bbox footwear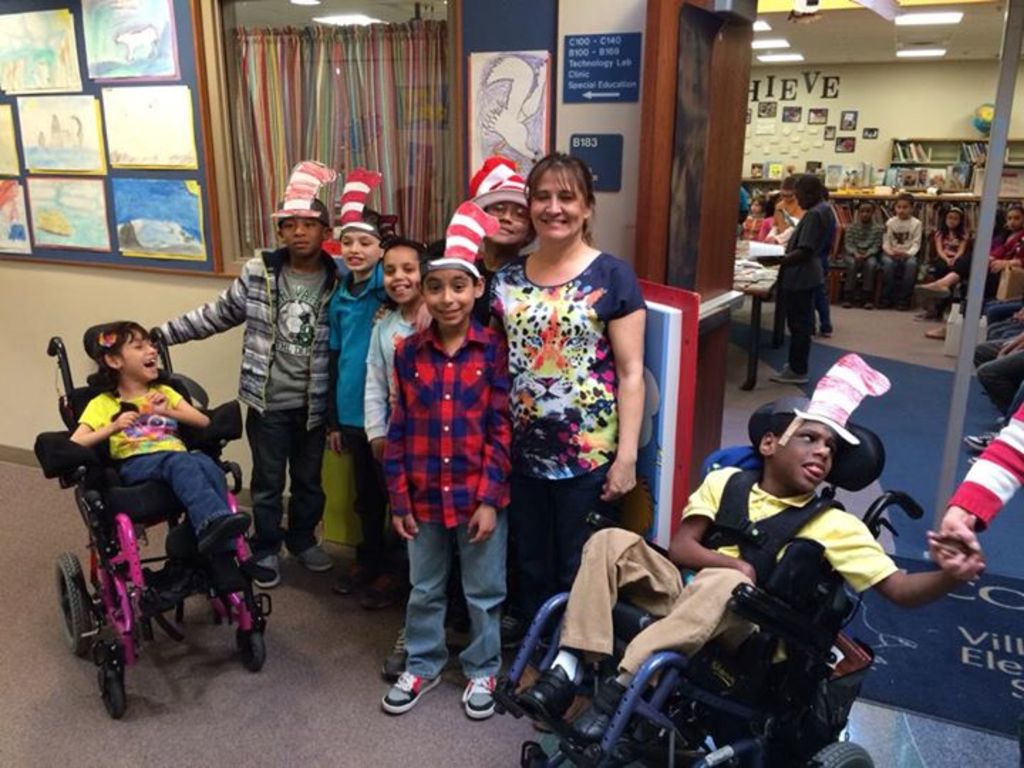
select_region(364, 566, 412, 606)
